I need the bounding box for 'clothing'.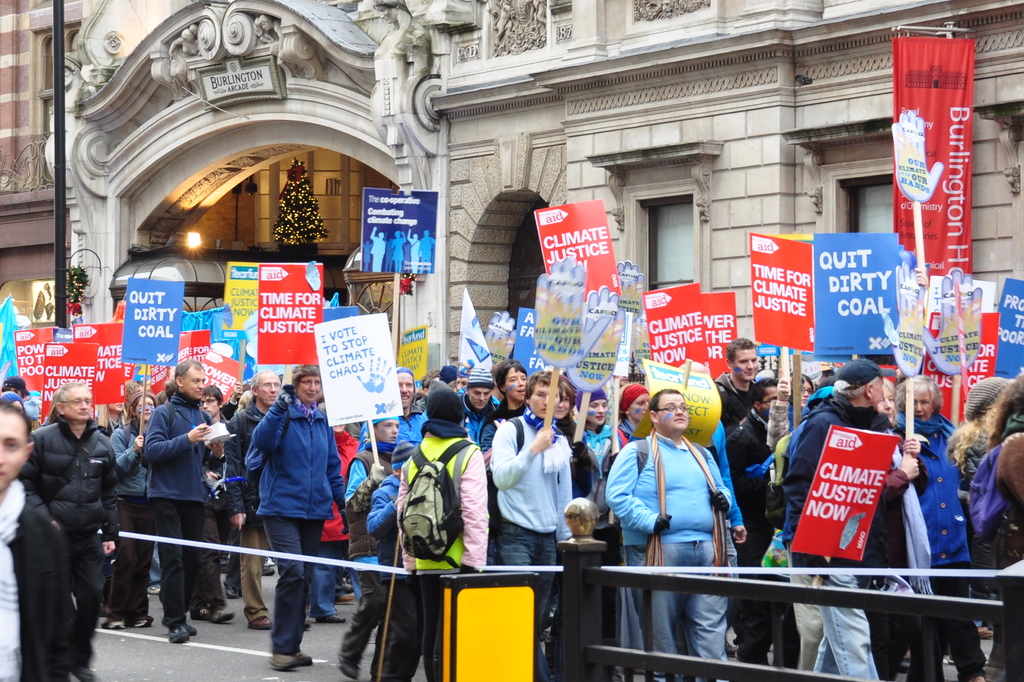
Here it is: box(726, 405, 783, 681).
